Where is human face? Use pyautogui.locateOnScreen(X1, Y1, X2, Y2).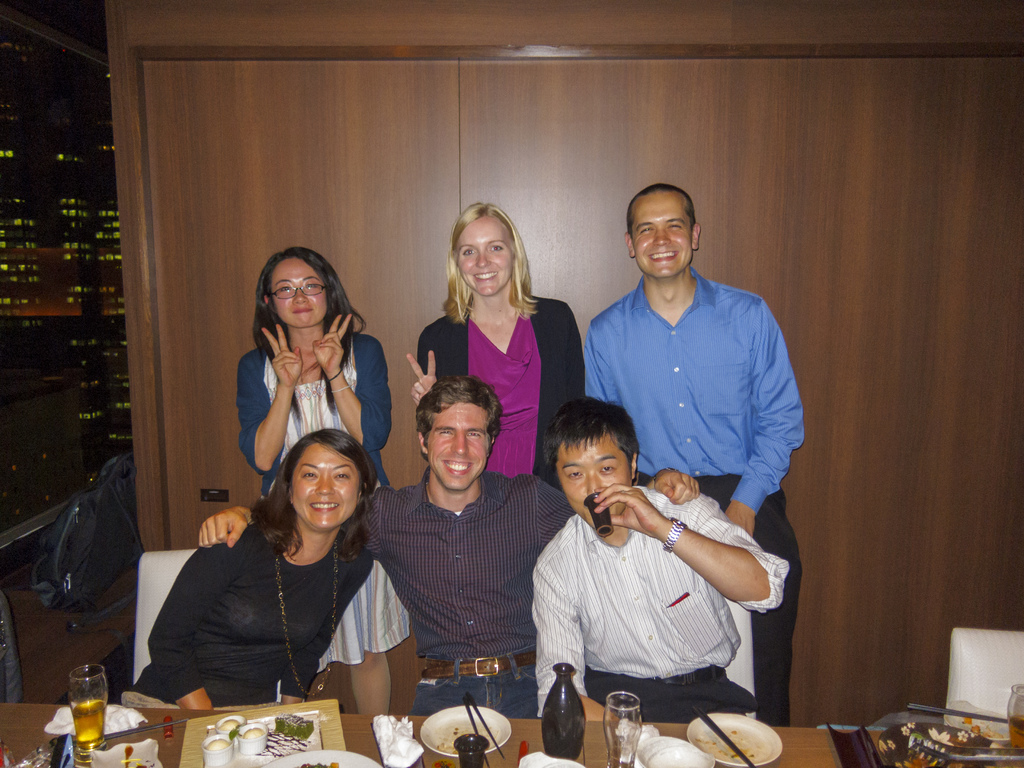
pyautogui.locateOnScreen(557, 431, 634, 527).
